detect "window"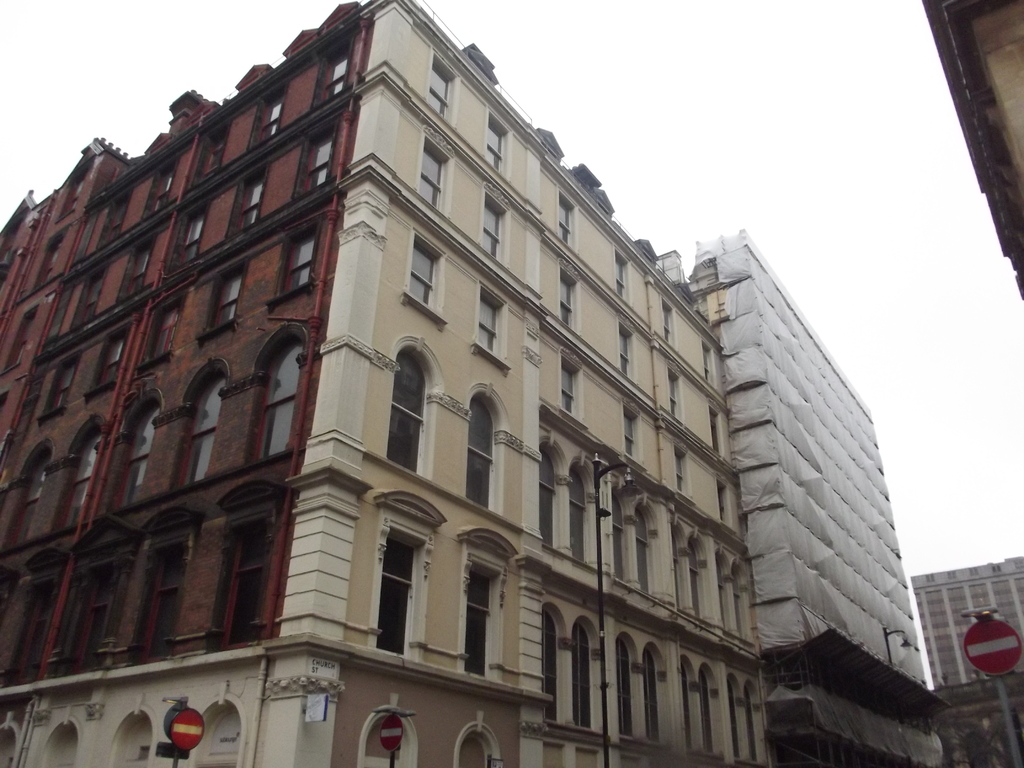
564 461 585 564
